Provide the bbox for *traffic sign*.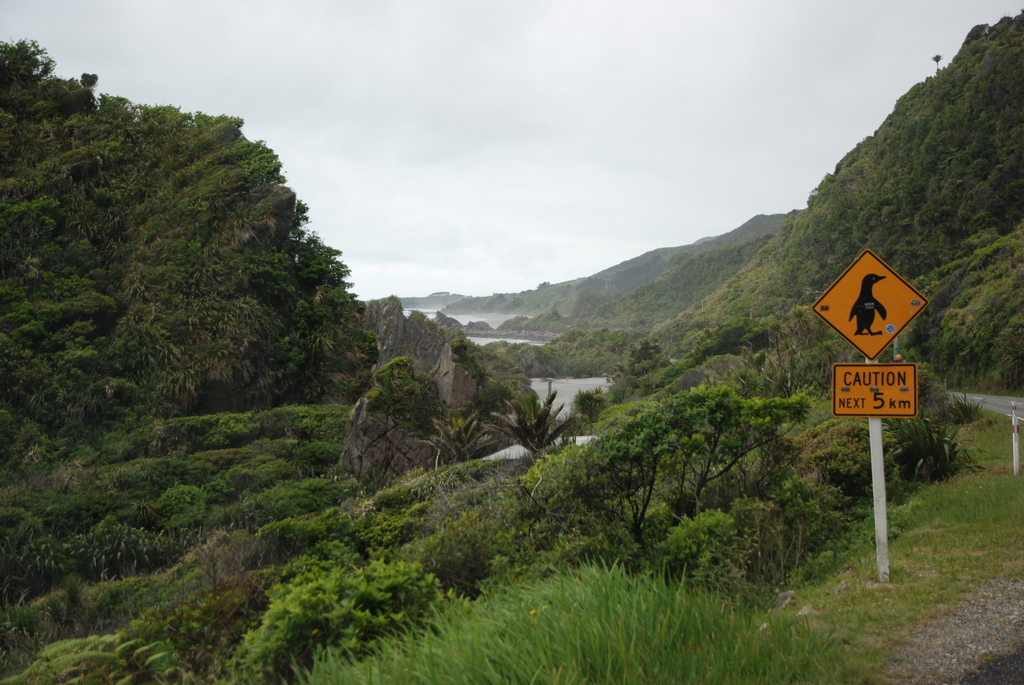
(left=831, top=365, right=919, bottom=417).
